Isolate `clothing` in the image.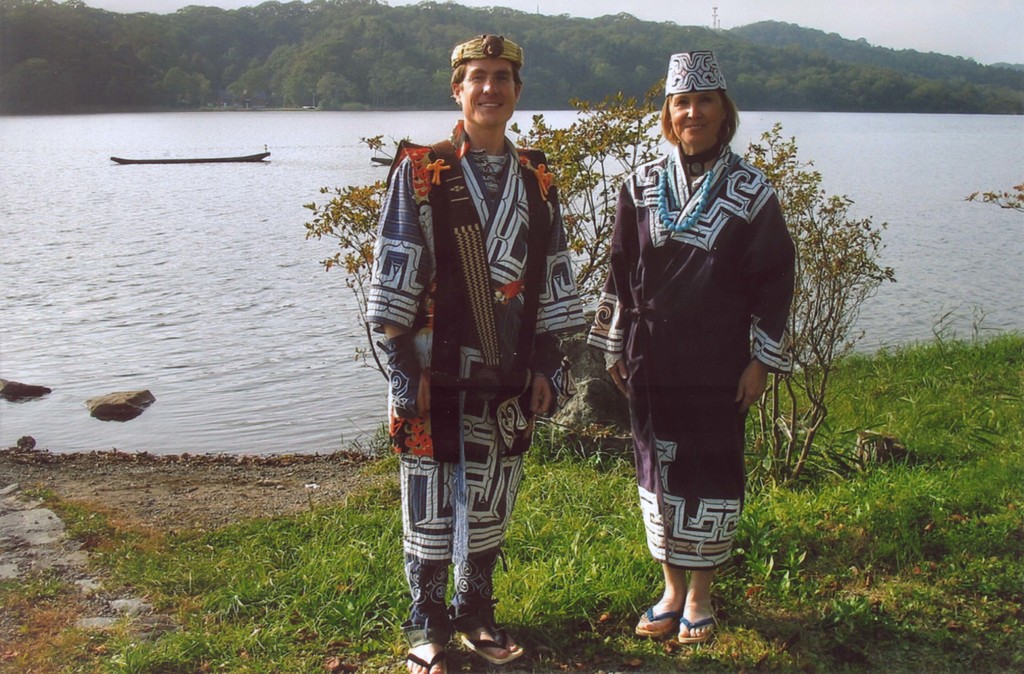
Isolated region: region(605, 152, 794, 570).
